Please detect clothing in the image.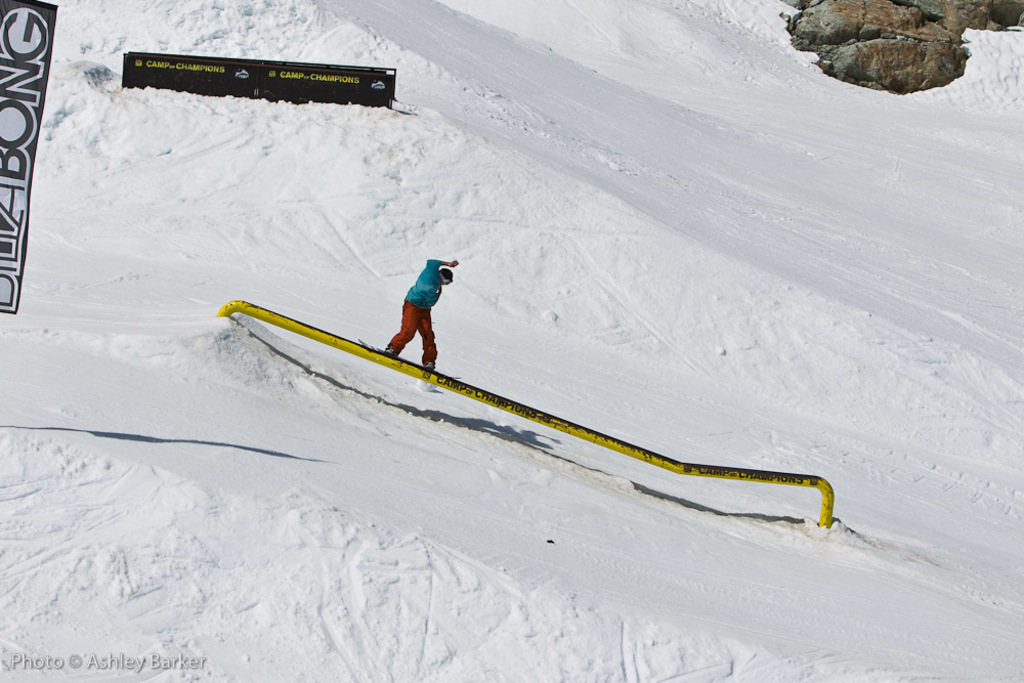
<box>377,250,452,342</box>.
